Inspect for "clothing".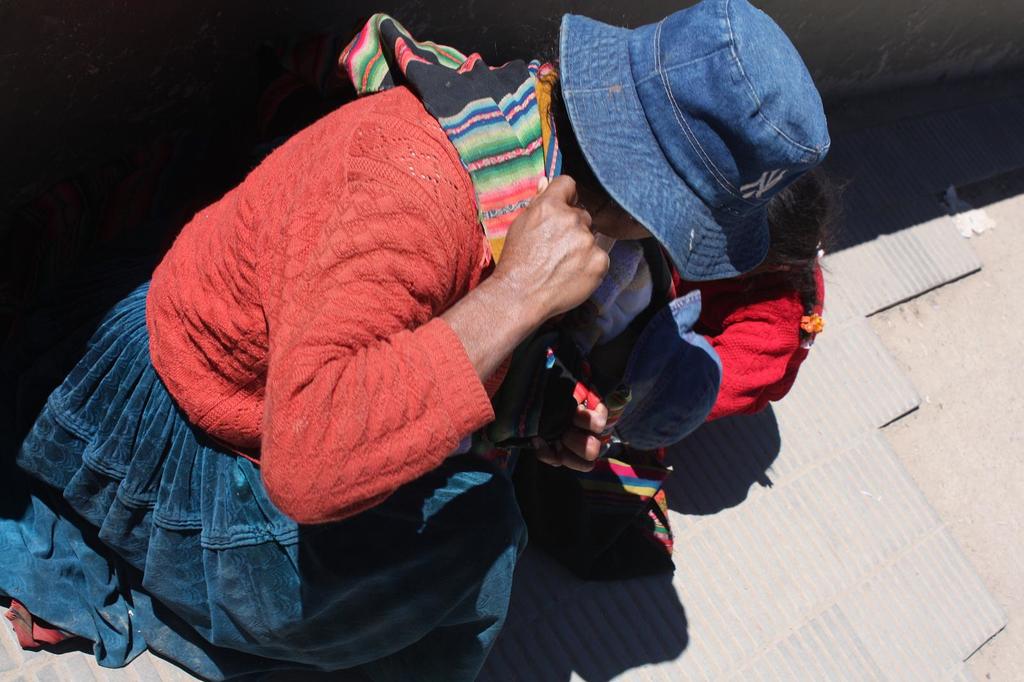
Inspection: [x1=564, y1=248, x2=822, y2=441].
